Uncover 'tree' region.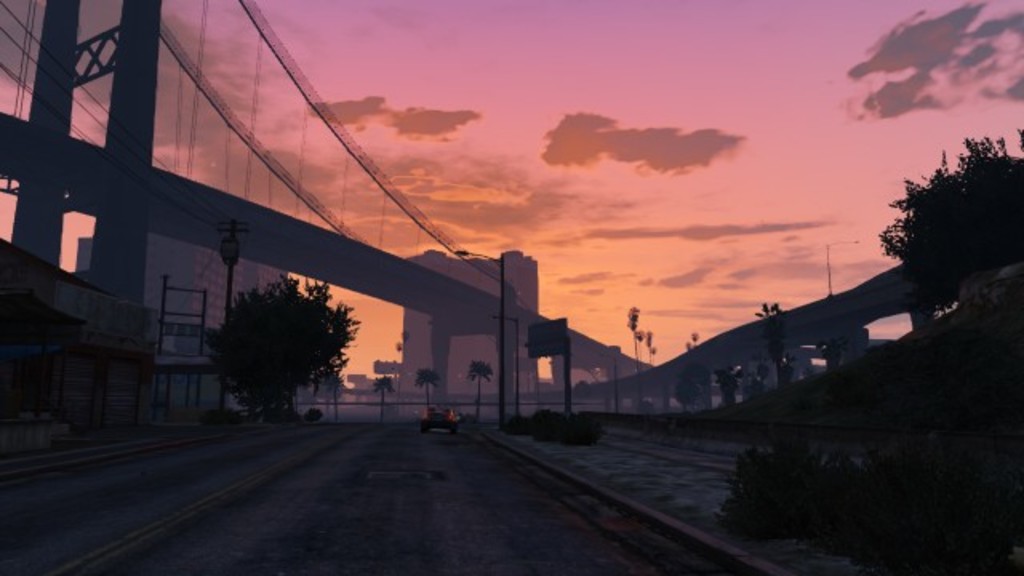
Uncovered: box(416, 366, 437, 430).
